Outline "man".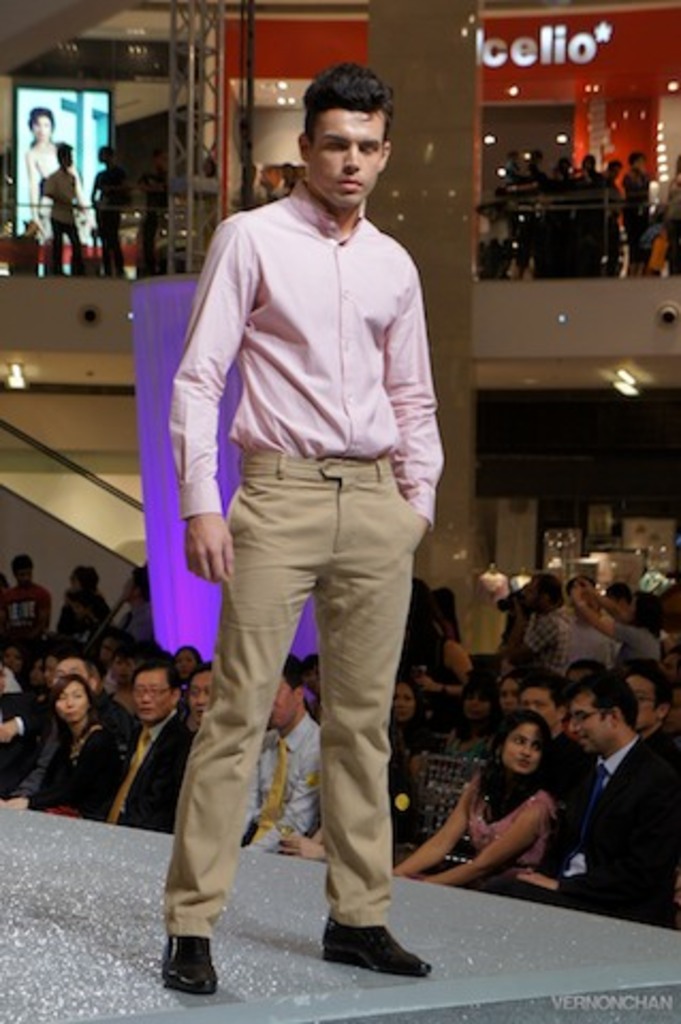
Outline: BBox(506, 147, 544, 282).
